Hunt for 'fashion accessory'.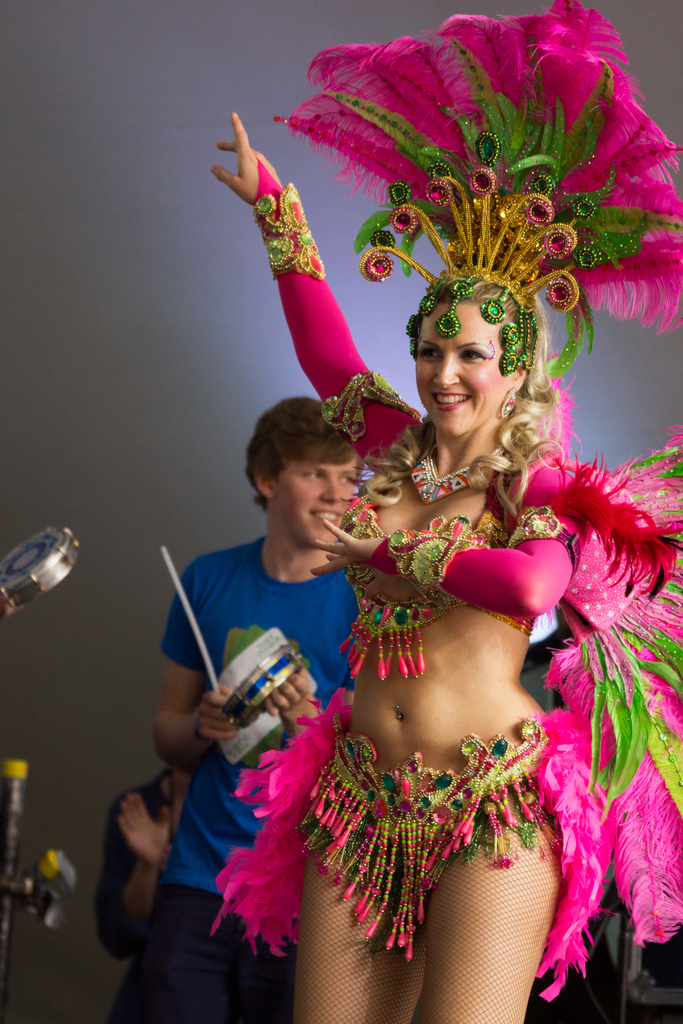
Hunted down at box=[400, 433, 496, 507].
